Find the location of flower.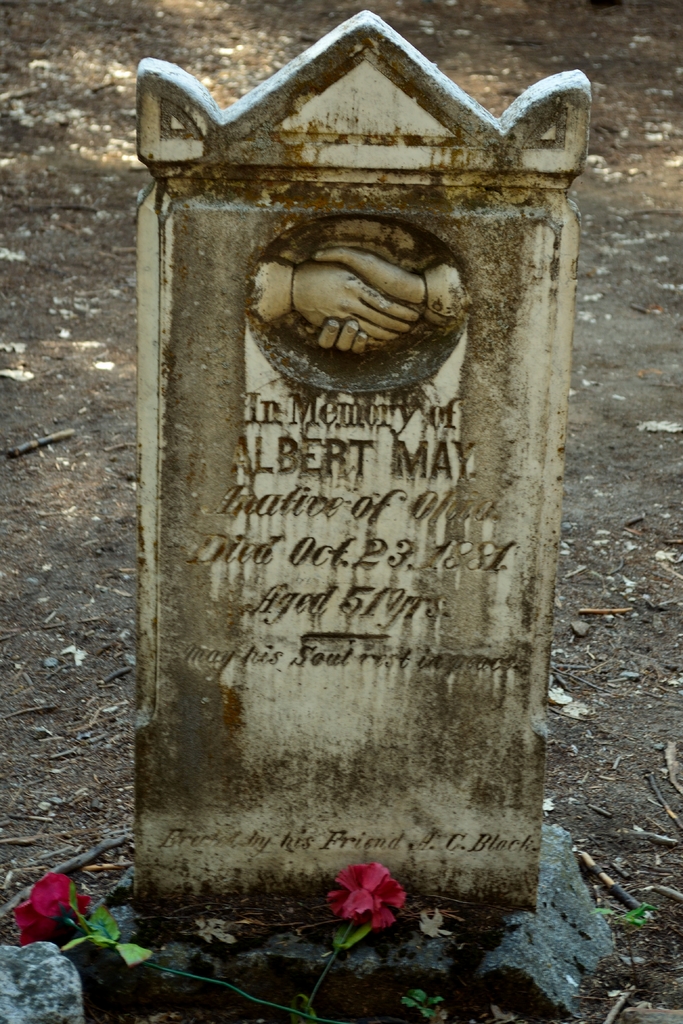
Location: pyautogui.locateOnScreen(8, 867, 90, 946).
